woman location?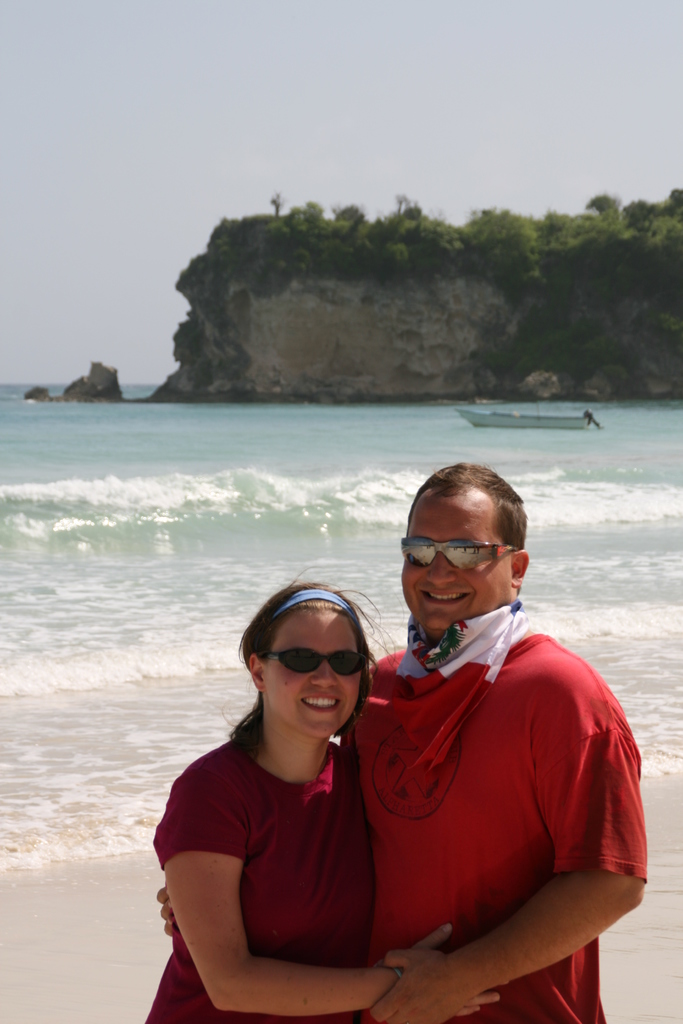
{"x1": 127, "y1": 574, "x2": 527, "y2": 1023}
